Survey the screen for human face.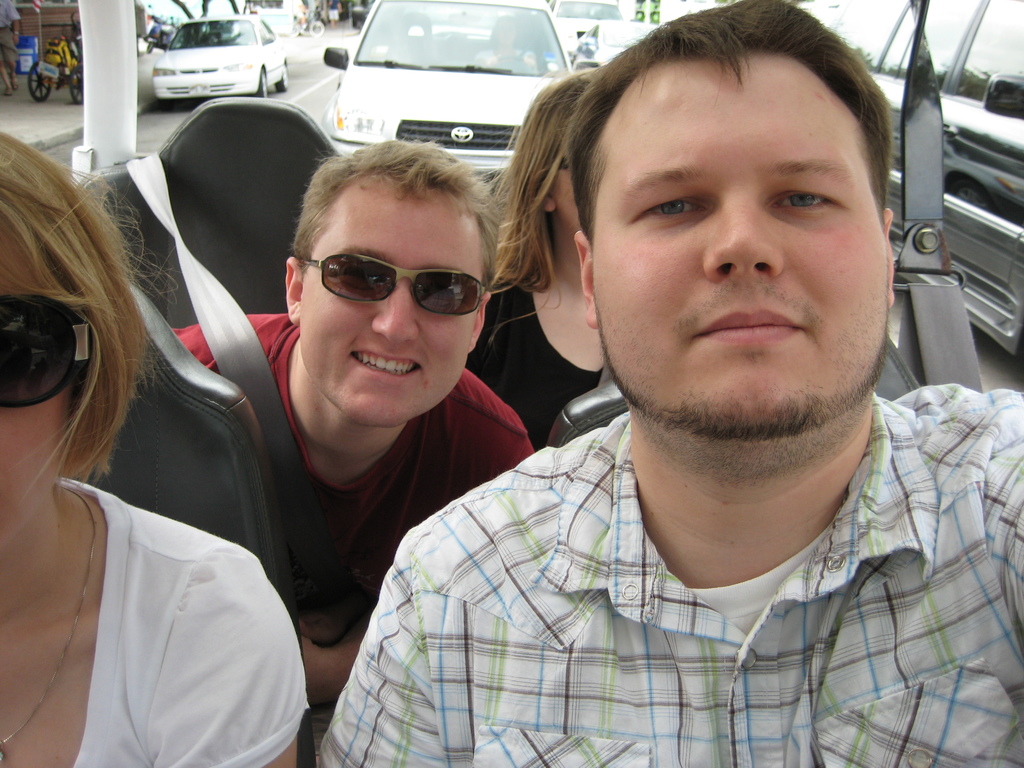
Survey found: <region>1, 237, 68, 544</region>.
